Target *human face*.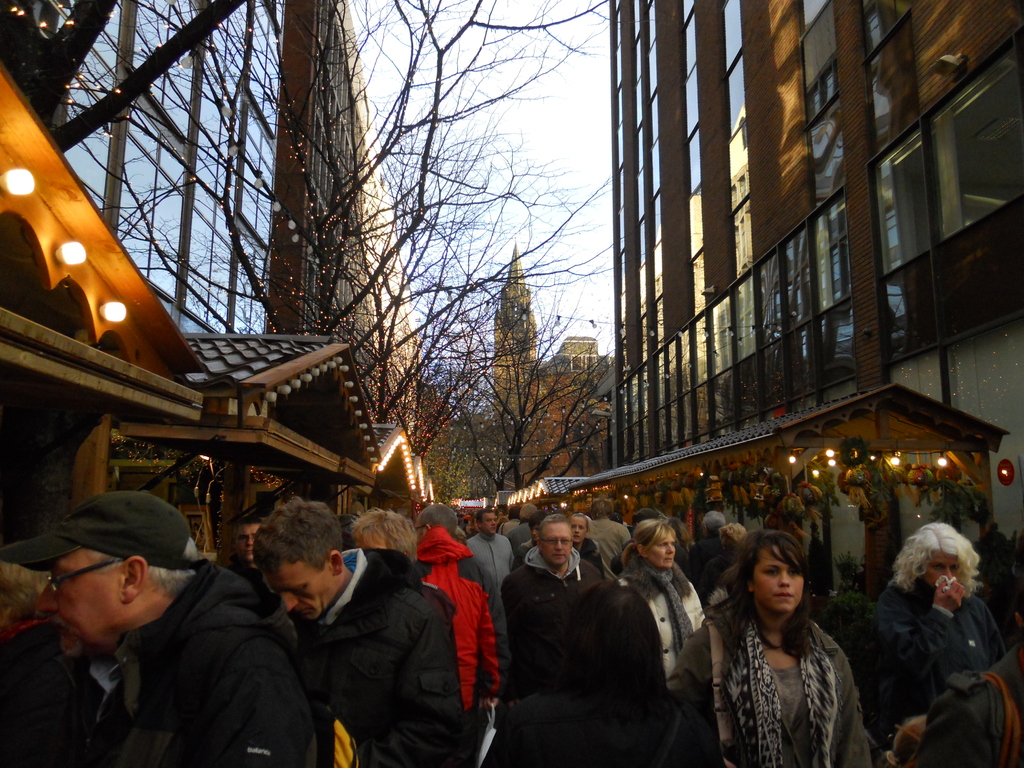
Target region: l=483, t=515, r=500, b=535.
